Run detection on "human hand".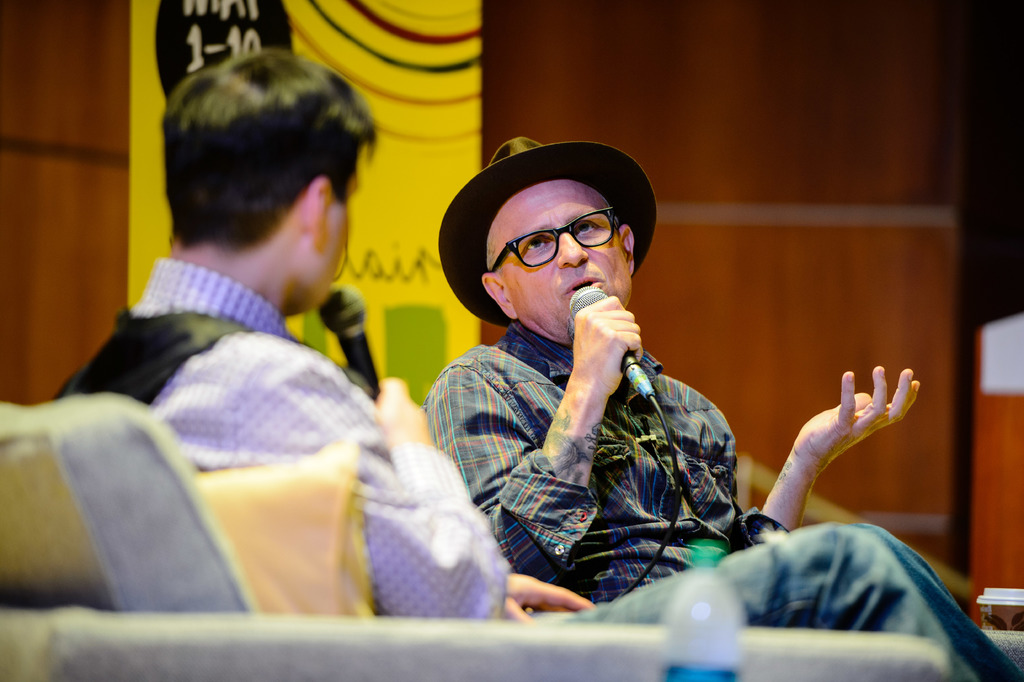
Result: 572/292/646/404.
